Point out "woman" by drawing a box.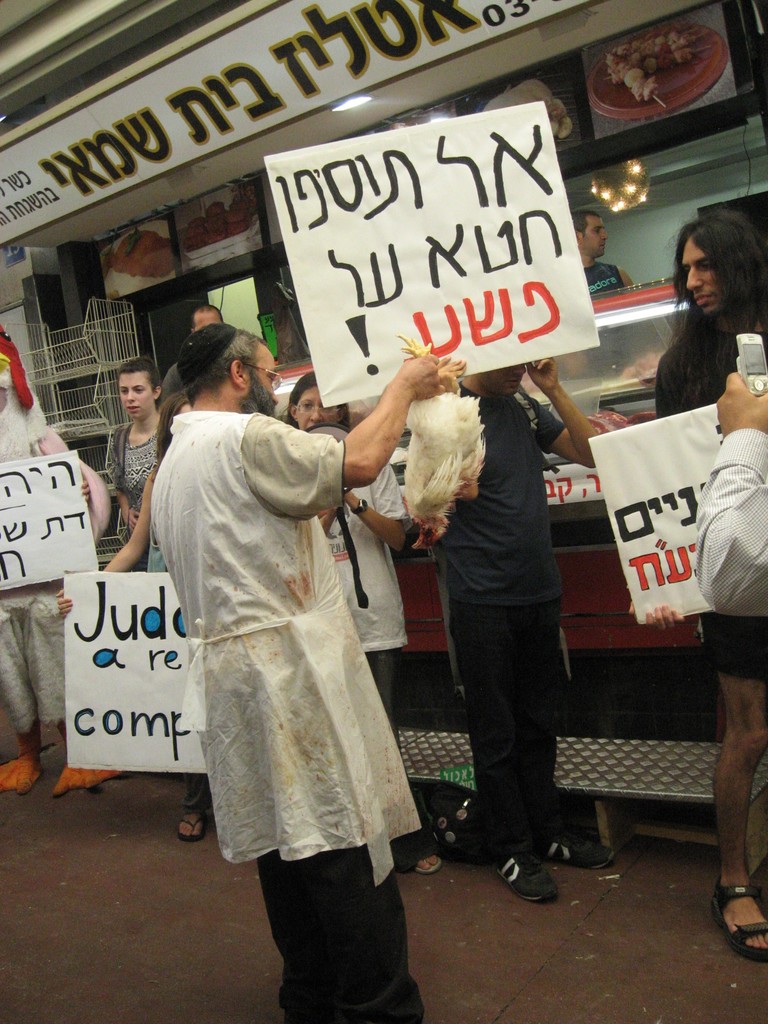
bbox=[102, 352, 162, 571].
